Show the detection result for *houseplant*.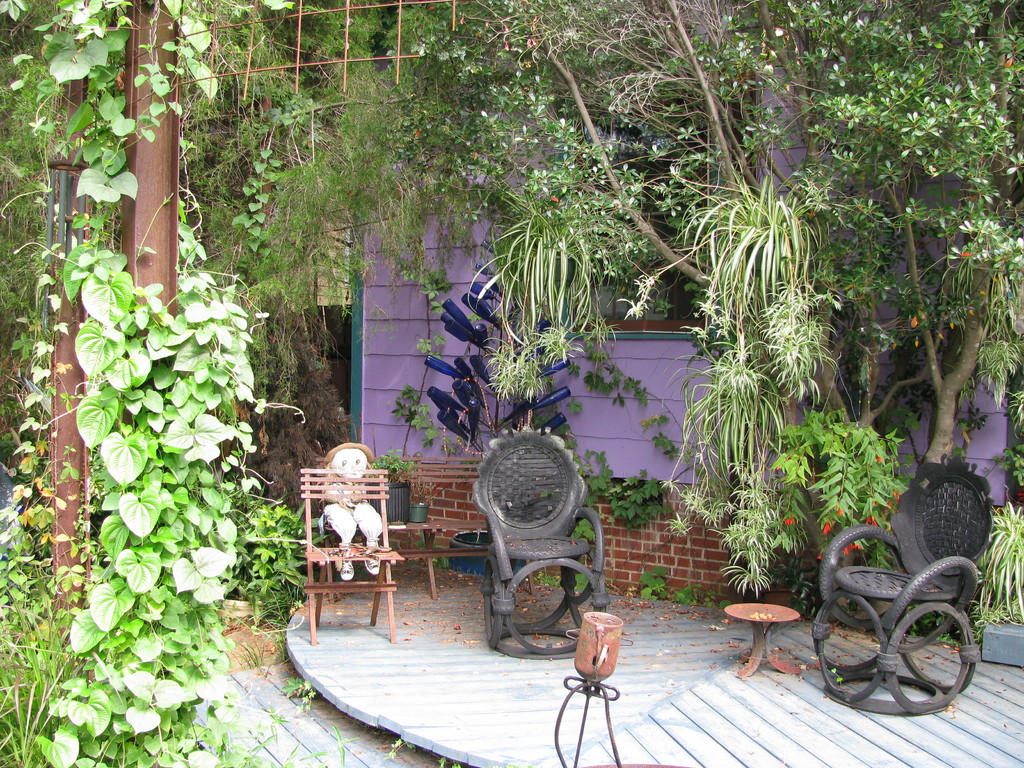
[x1=357, y1=450, x2=434, y2=524].
